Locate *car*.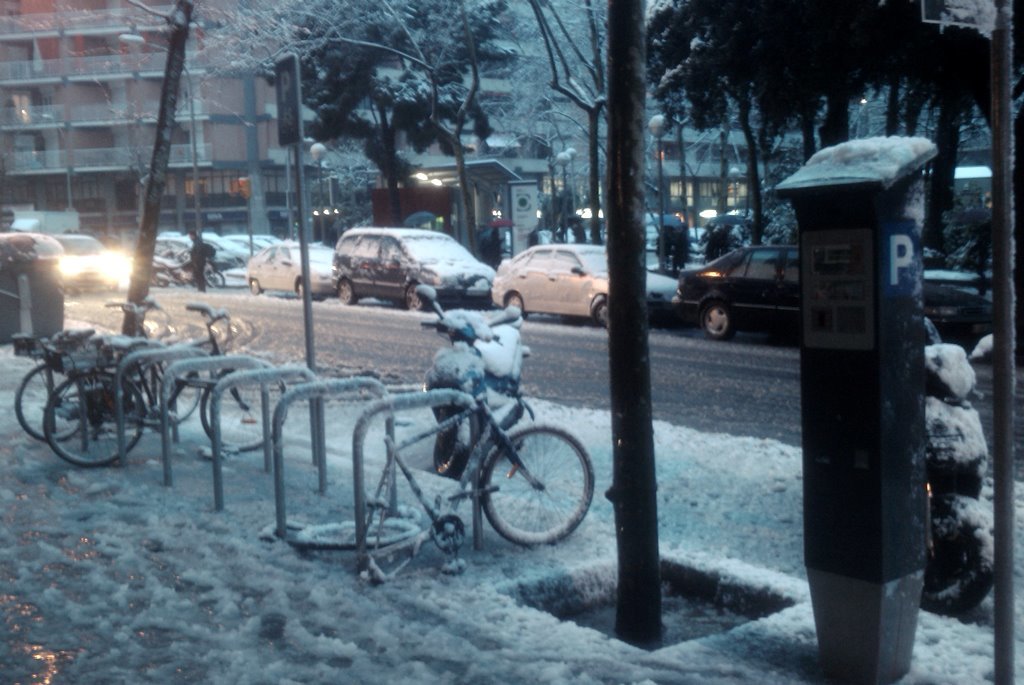
Bounding box: bbox(493, 237, 682, 325).
